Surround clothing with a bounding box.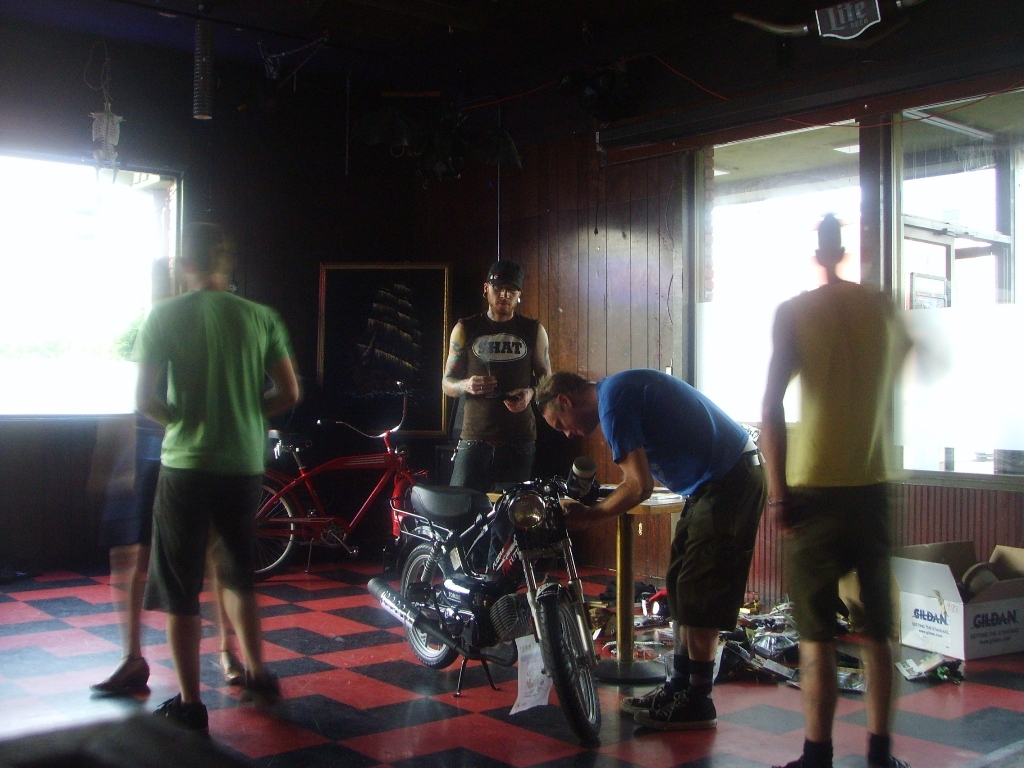
<bbox>602, 364, 771, 632</bbox>.
